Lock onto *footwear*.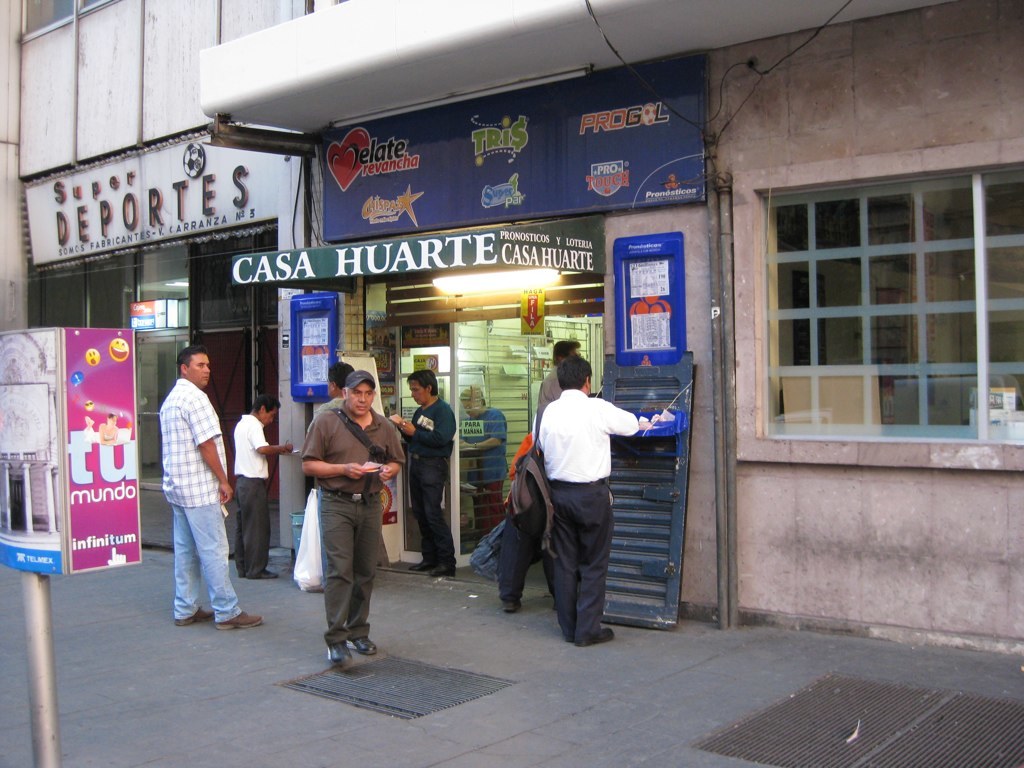
Locked: bbox=[240, 573, 244, 581].
